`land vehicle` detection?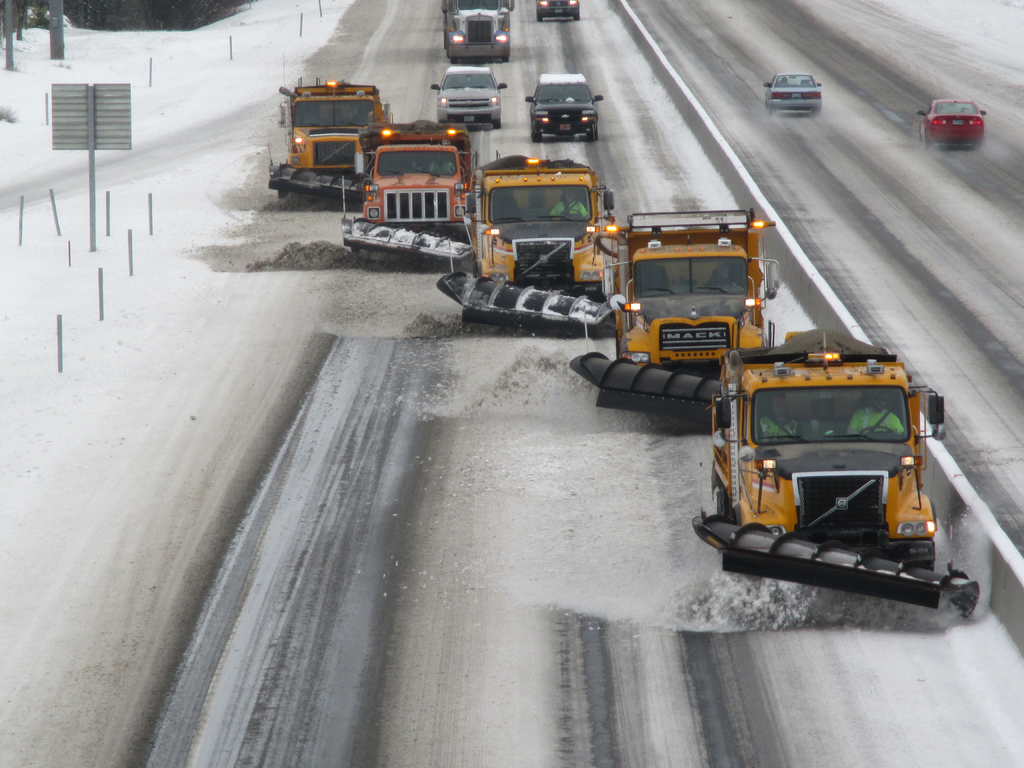
337:120:475:264
